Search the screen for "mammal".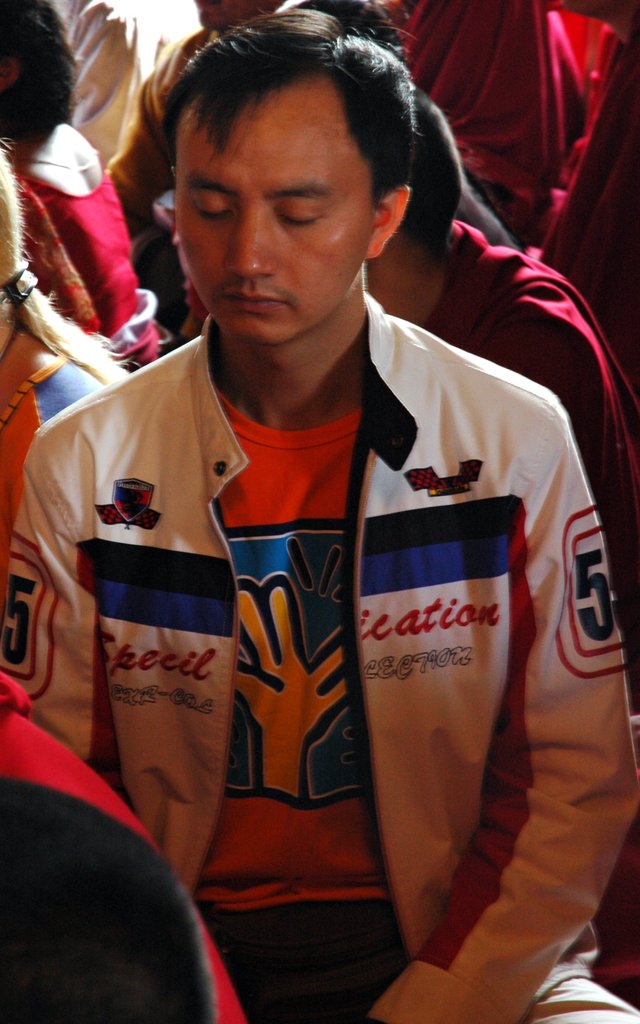
Found at crop(0, 668, 248, 1023).
